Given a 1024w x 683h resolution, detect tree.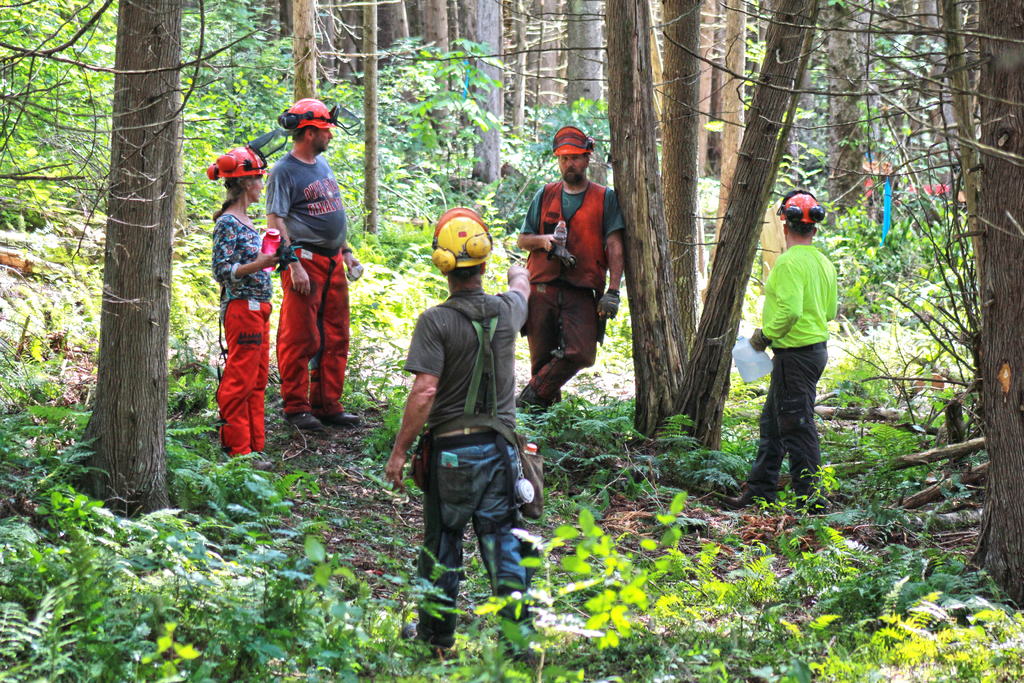
[x1=65, y1=1, x2=182, y2=521].
